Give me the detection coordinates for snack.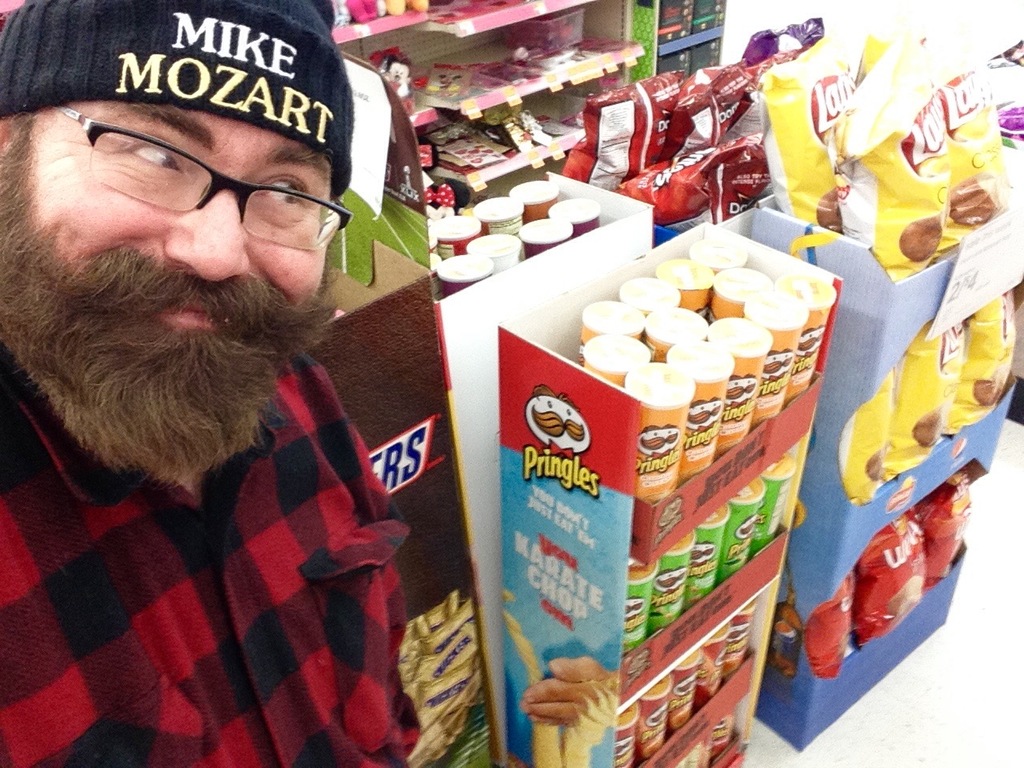
bbox=[938, 291, 1013, 435].
